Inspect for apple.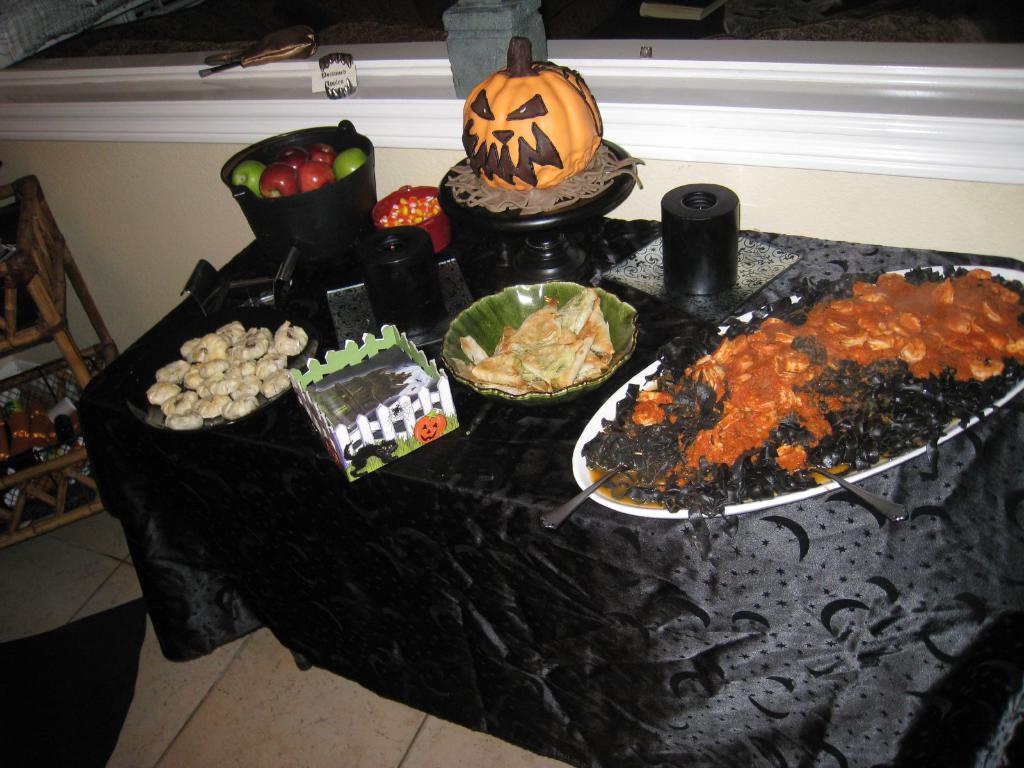
Inspection: [left=277, top=149, right=309, bottom=170].
